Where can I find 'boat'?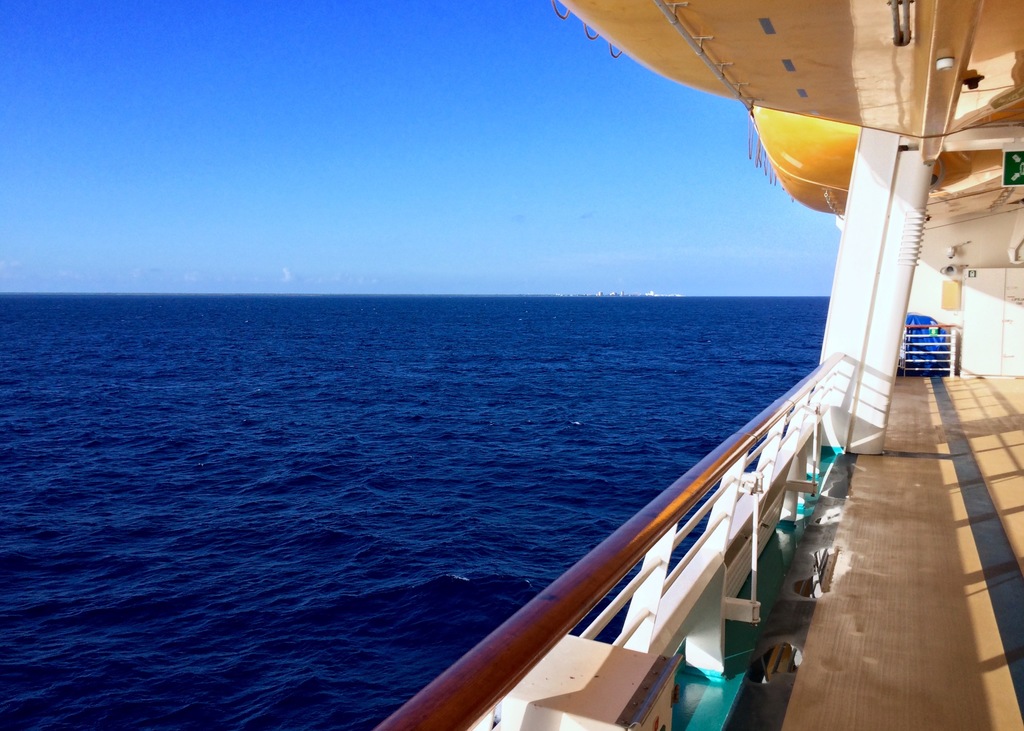
You can find it at {"left": 291, "top": 0, "right": 998, "bottom": 730}.
